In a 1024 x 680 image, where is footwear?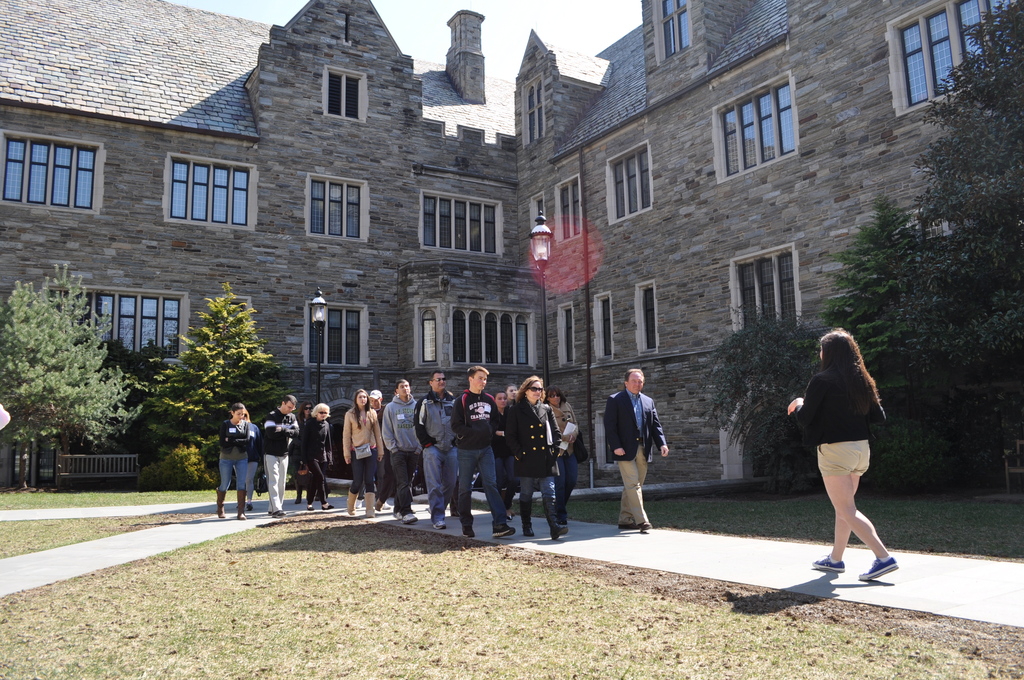
x1=216 y1=490 x2=228 y2=519.
